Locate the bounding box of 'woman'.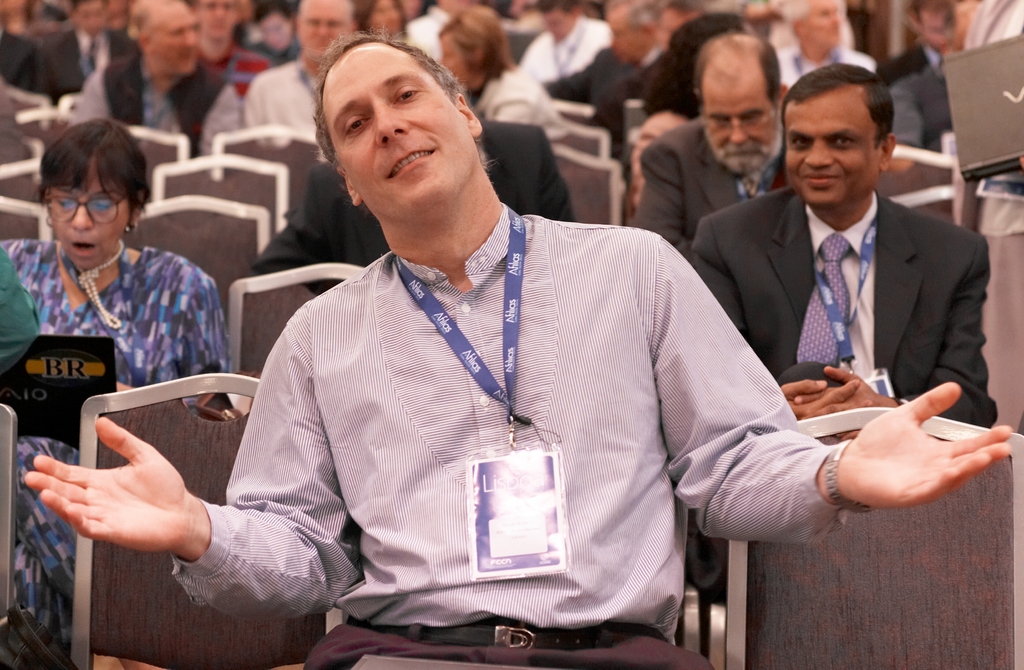
Bounding box: box(429, 0, 571, 140).
